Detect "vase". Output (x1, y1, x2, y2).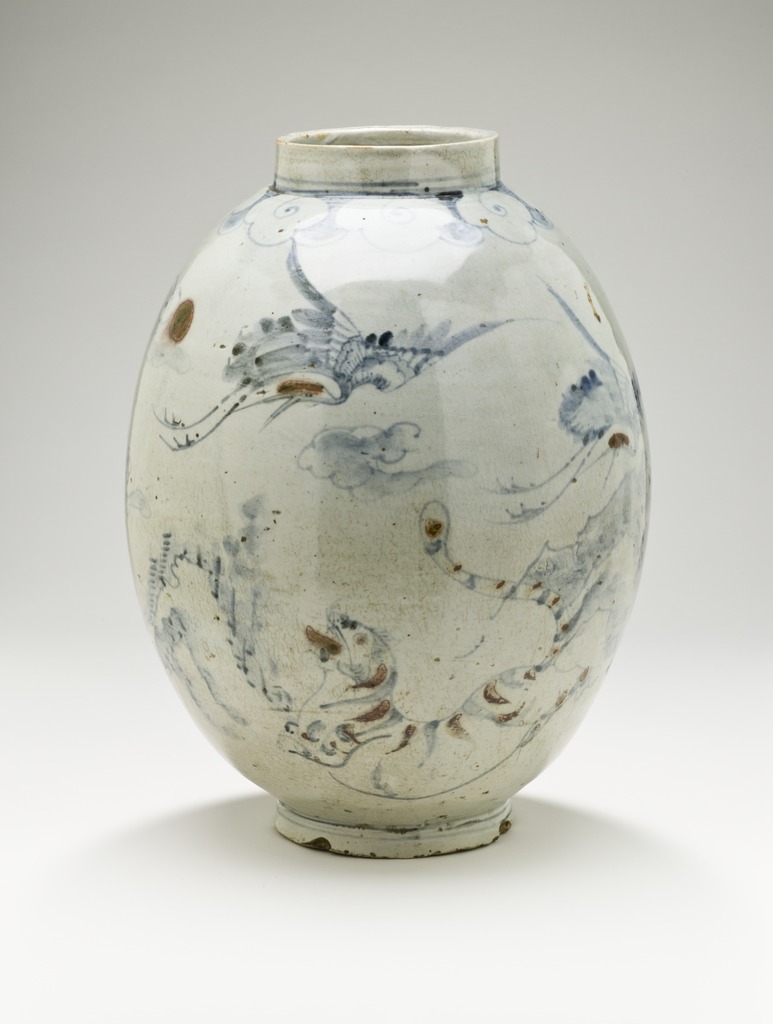
(125, 120, 654, 861).
